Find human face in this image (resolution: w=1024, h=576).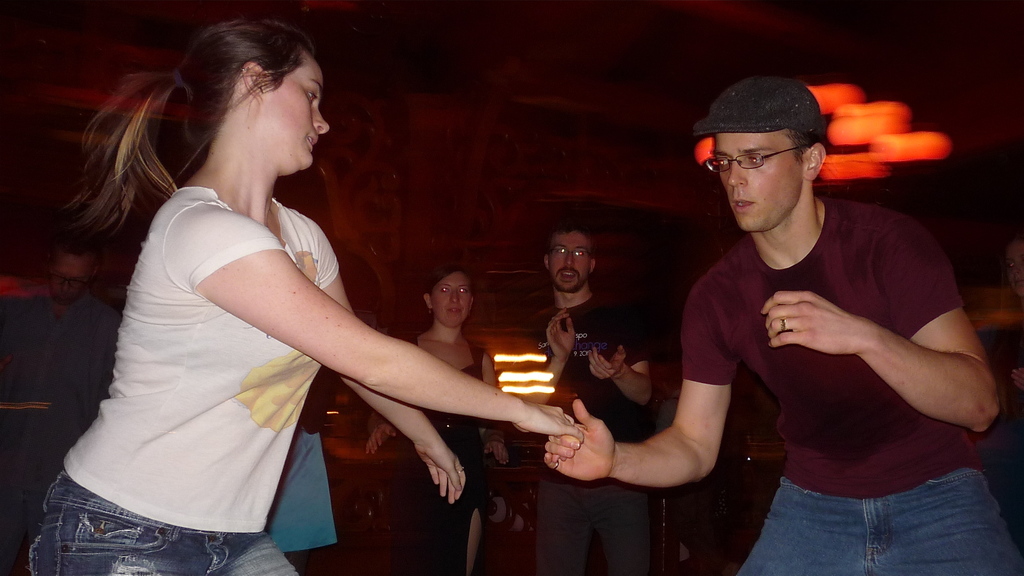
box=[550, 229, 598, 294].
